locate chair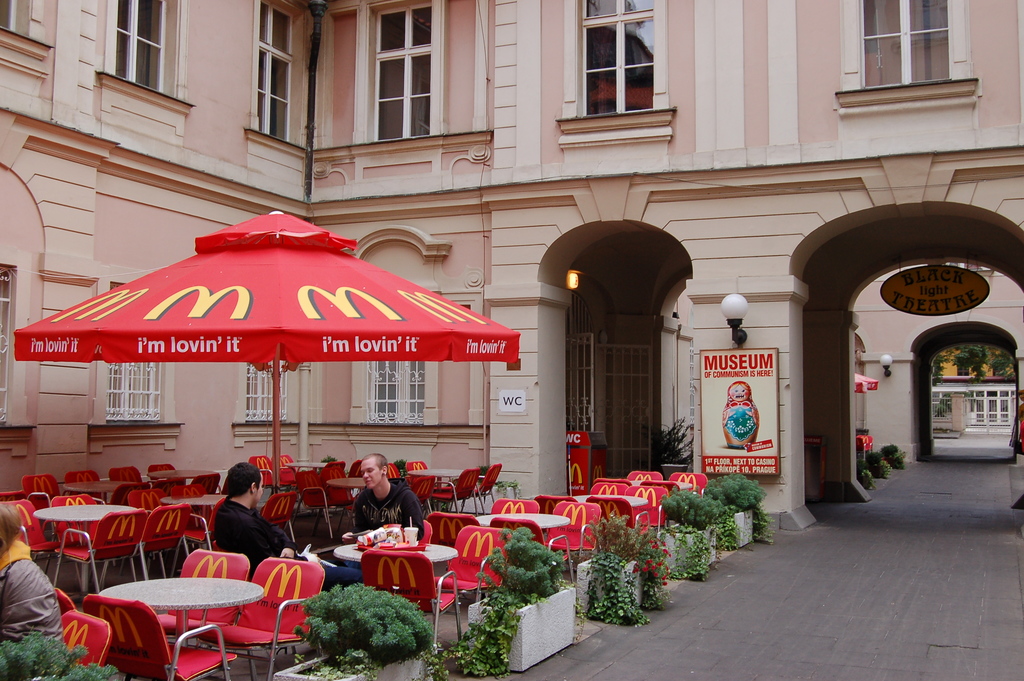
x1=307 y1=461 x2=350 y2=534
